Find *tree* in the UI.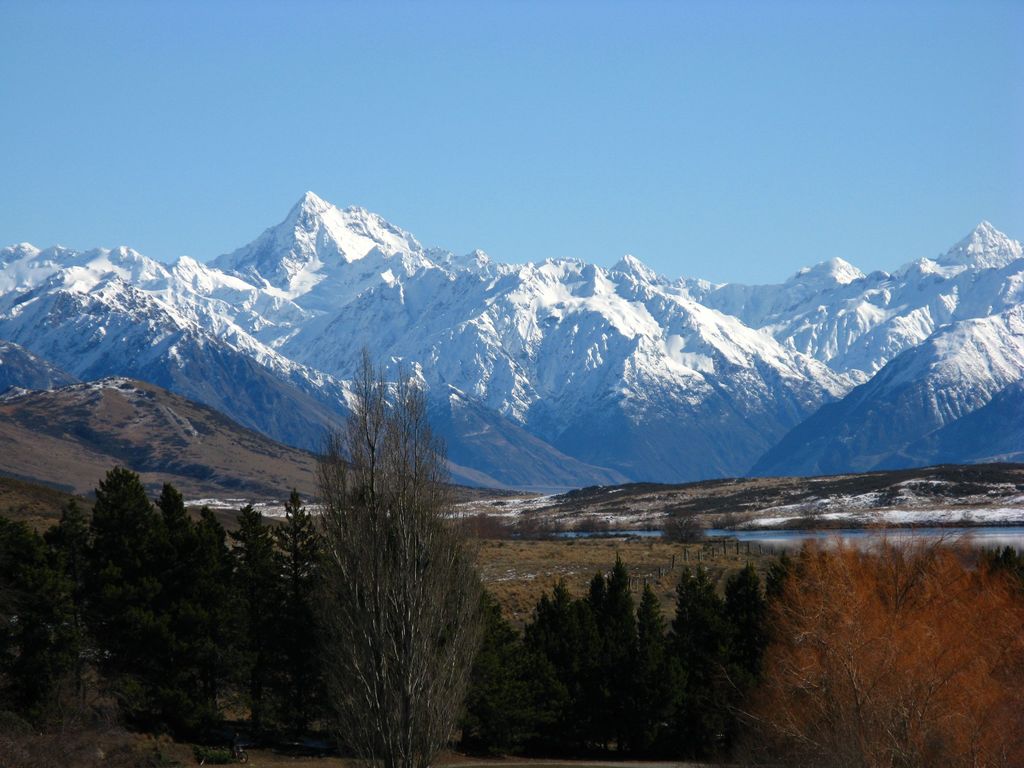
UI element at box(631, 591, 676, 727).
